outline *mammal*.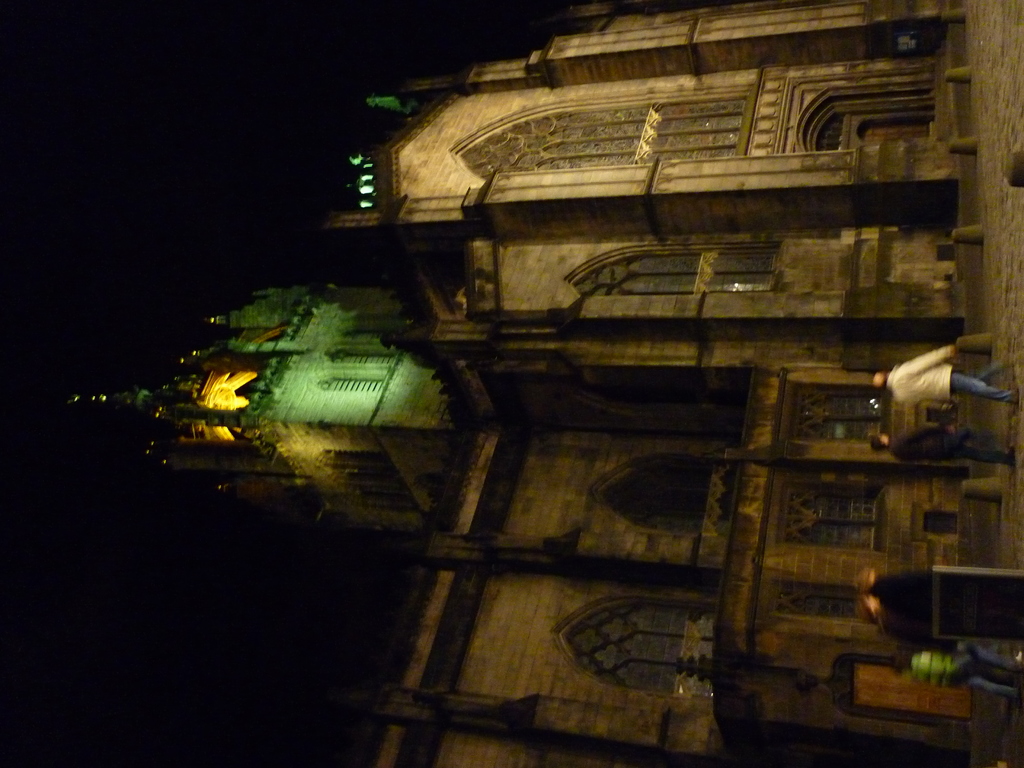
Outline: select_region(895, 646, 1017, 701).
